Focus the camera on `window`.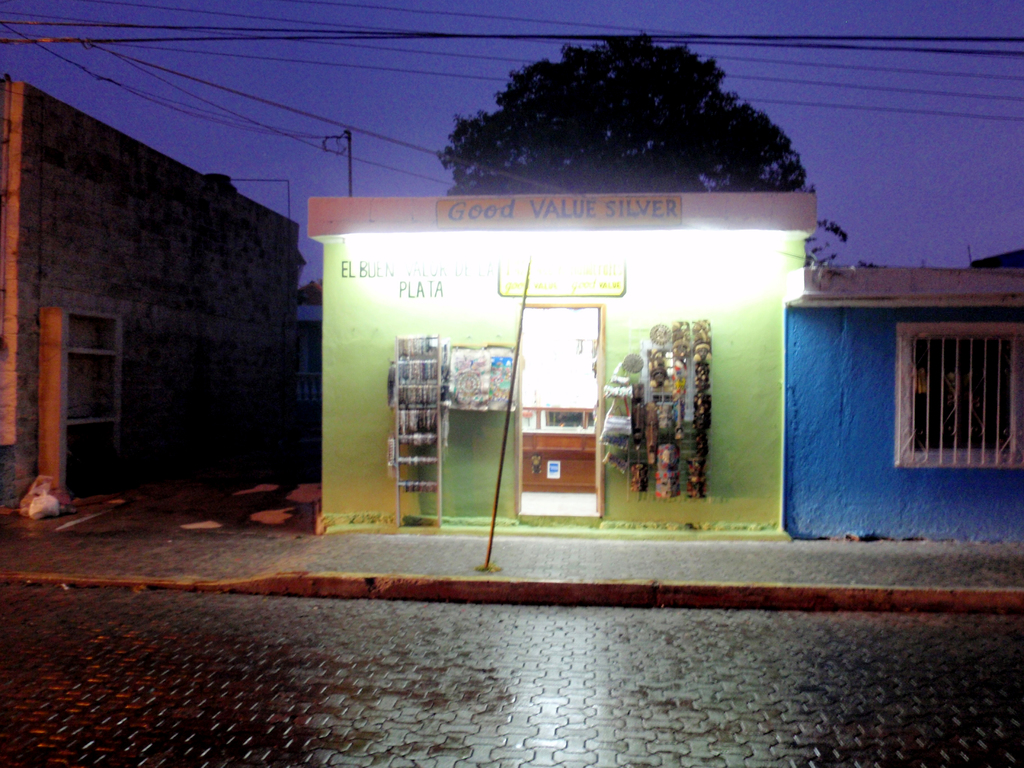
Focus region: x1=911 y1=334 x2=1012 y2=454.
